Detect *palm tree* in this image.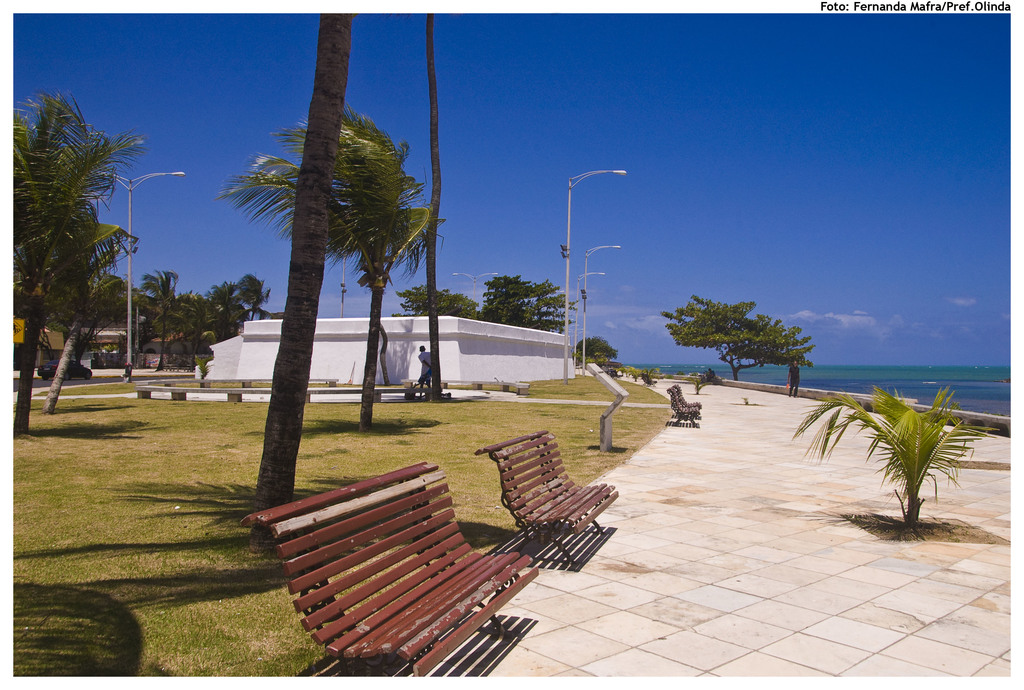
Detection: BBox(669, 287, 736, 407).
